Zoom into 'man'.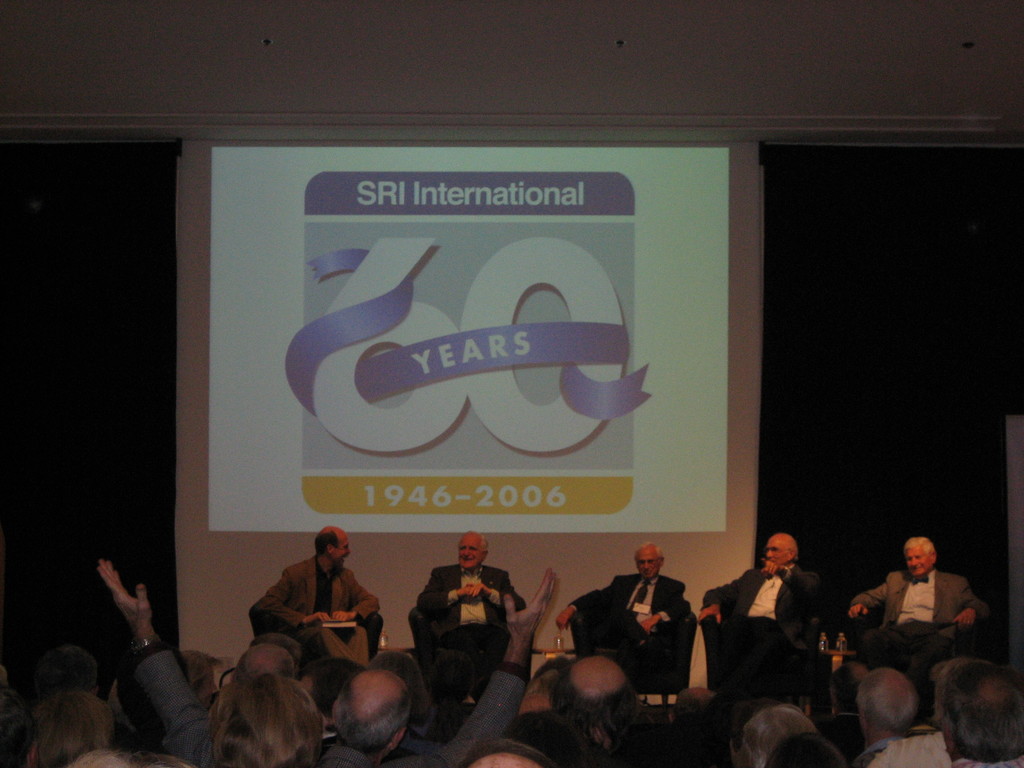
Zoom target: select_region(554, 538, 690, 675).
